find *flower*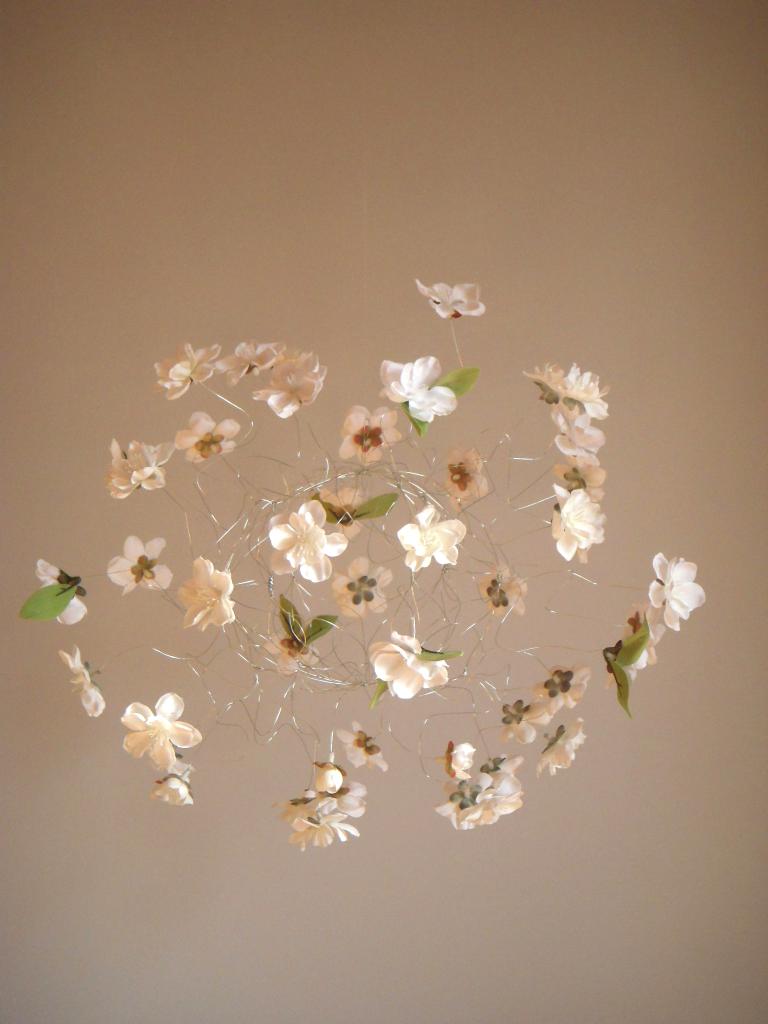
[262,633,317,678]
